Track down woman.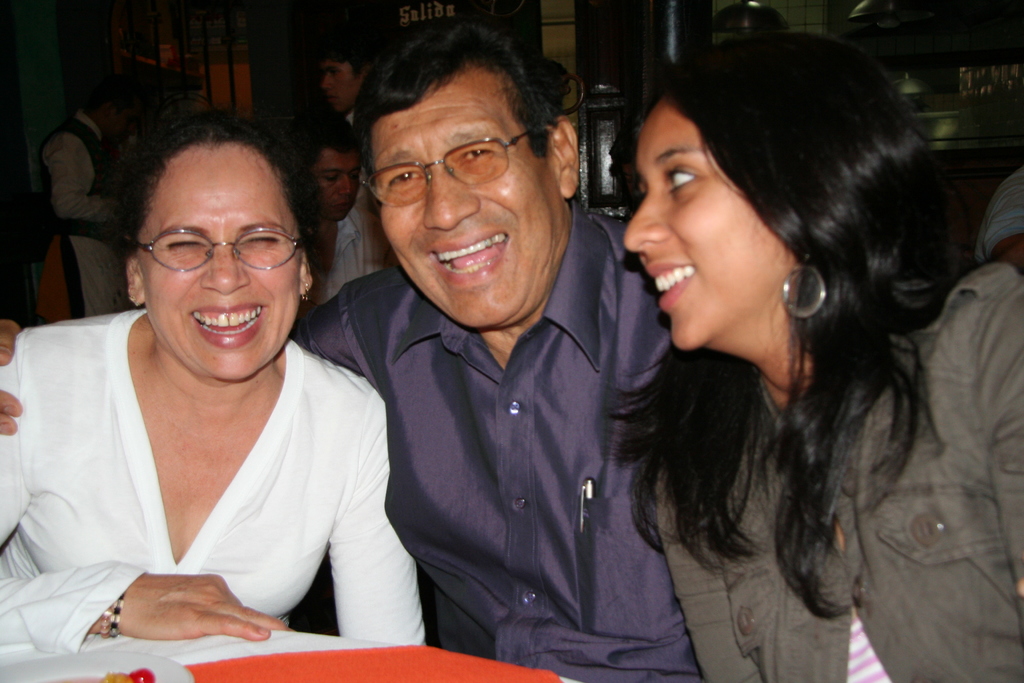
Tracked to {"x1": 0, "y1": 115, "x2": 431, "y2": 646}.
